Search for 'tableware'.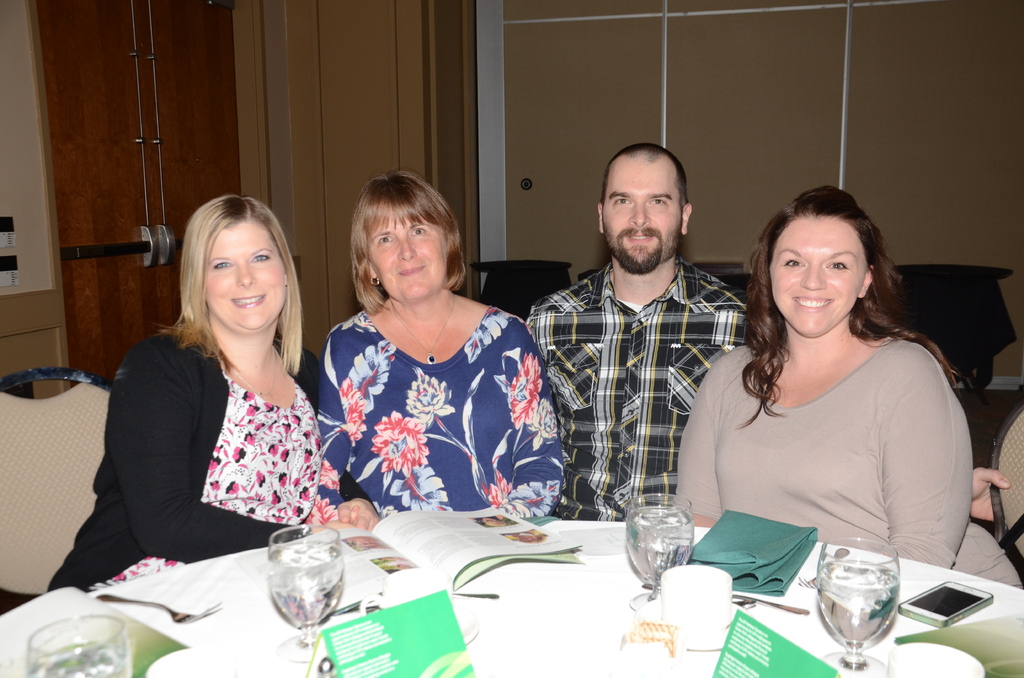
Found at left=268, top=517, right=344, bottom=660.
